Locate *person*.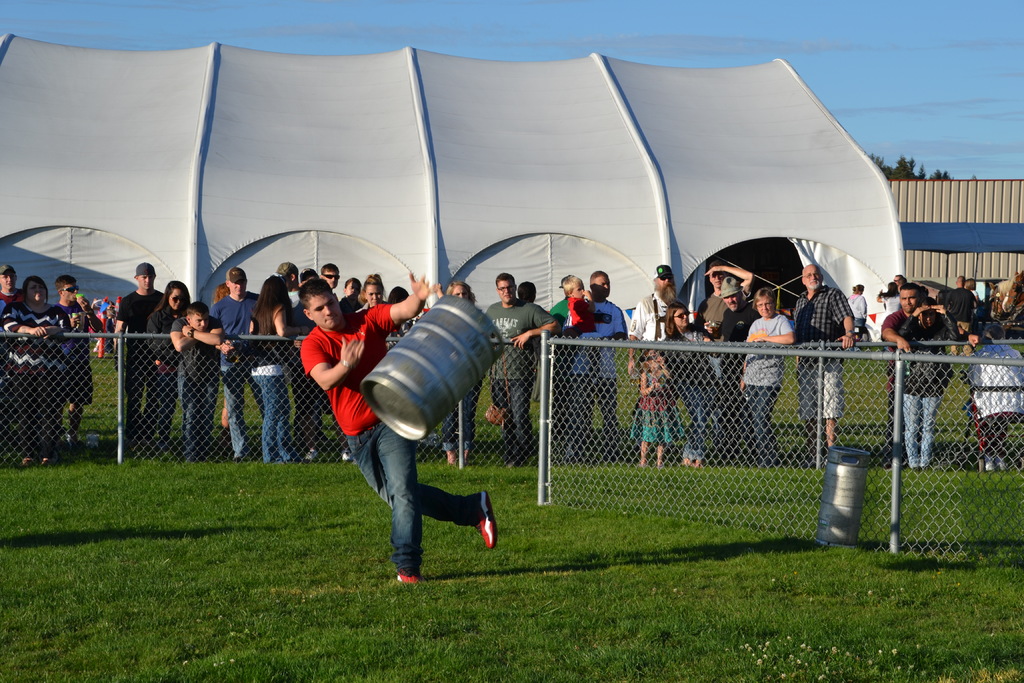
Bounding box: BBox(660, 293, 727, 387).
